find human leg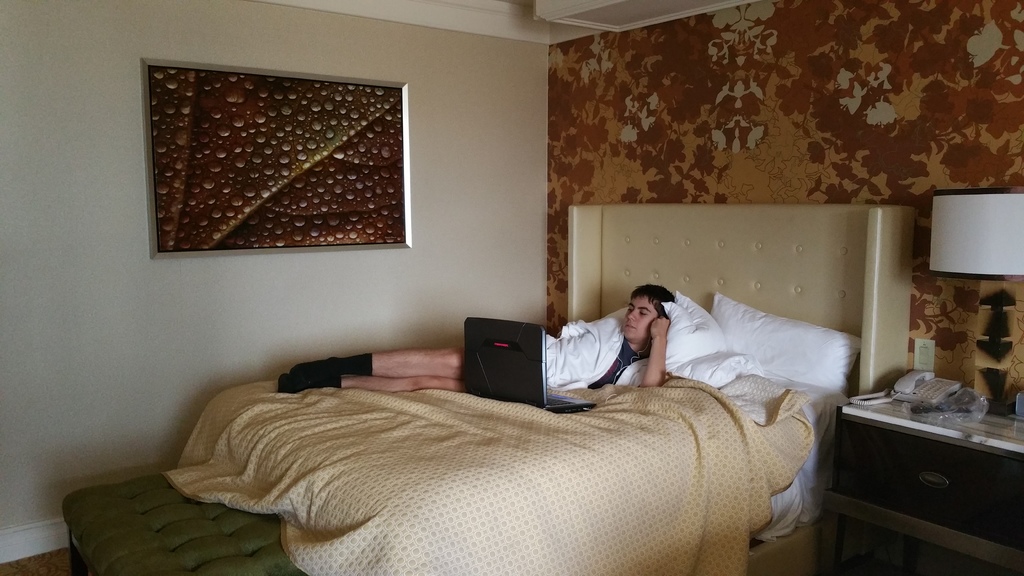
region(290, 344, 467, 379)
